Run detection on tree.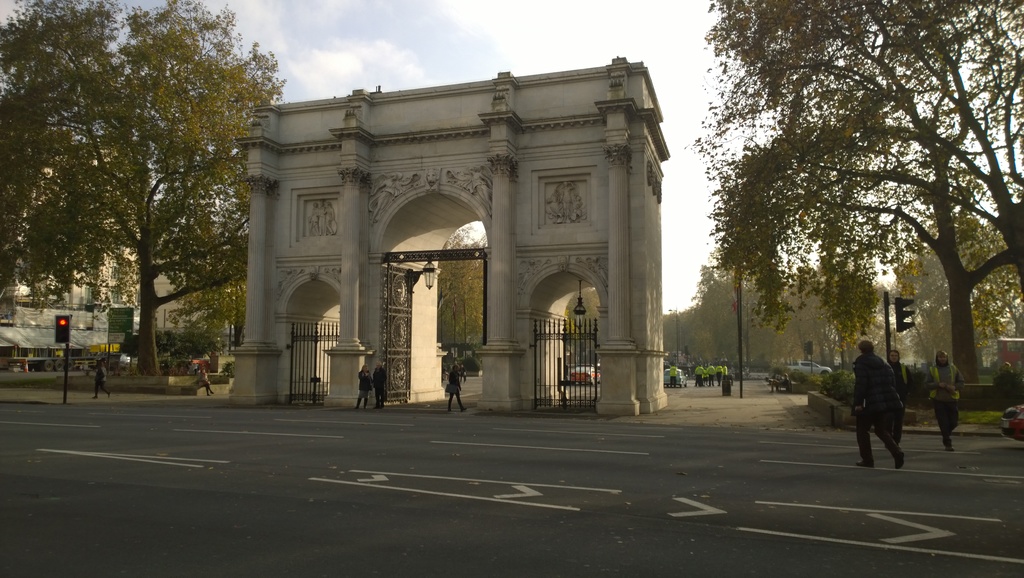
Result: Rect(26, 23, 255, 385).
